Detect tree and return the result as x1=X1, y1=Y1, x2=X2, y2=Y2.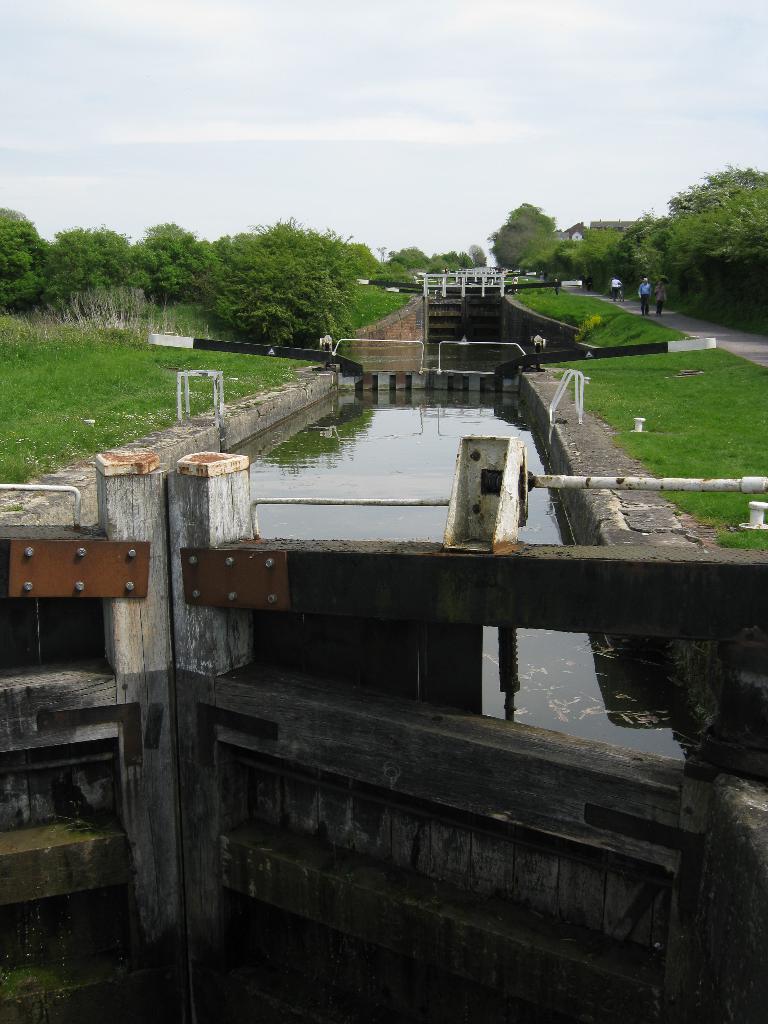
x1=394, y1=245, x2=490, y2=280.
